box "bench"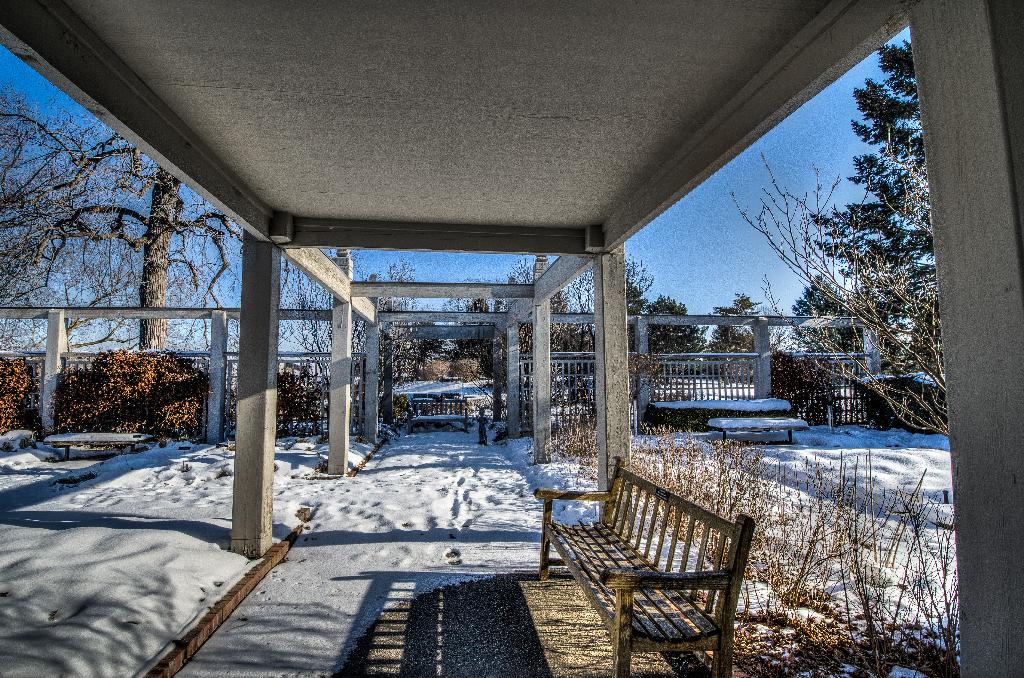
box=[407, 400, 468, 433]
